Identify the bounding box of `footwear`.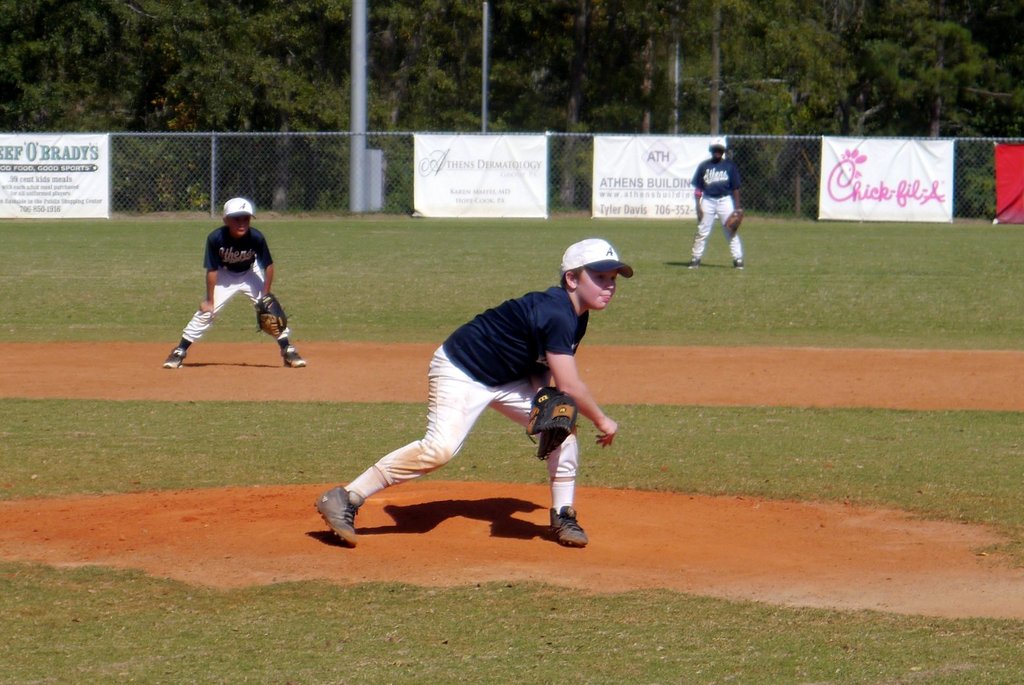
281, 346, 303, 364.
